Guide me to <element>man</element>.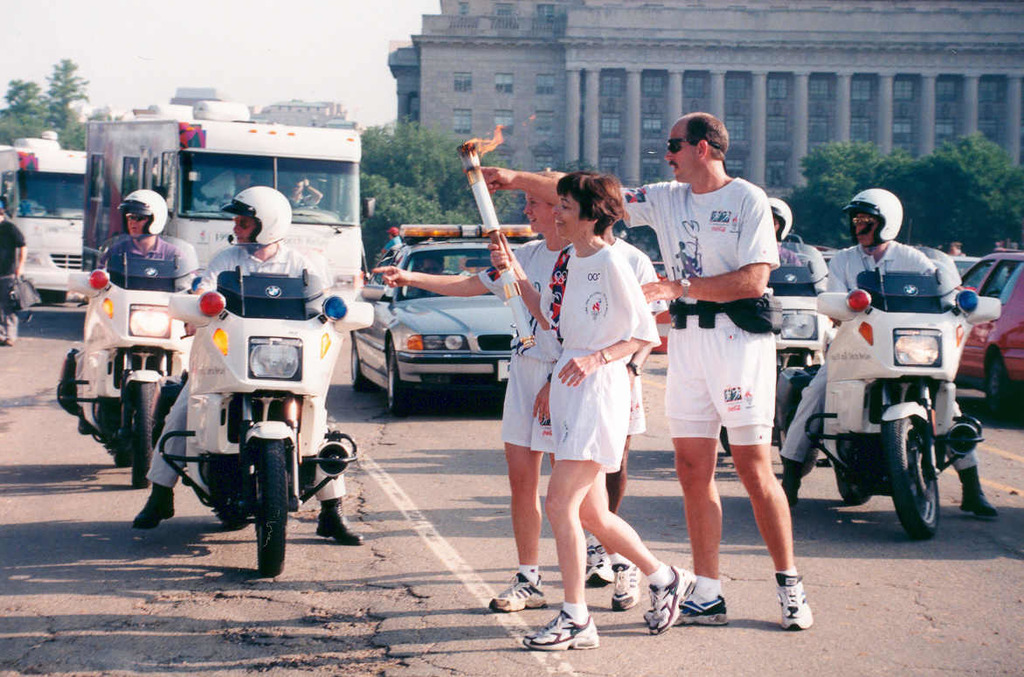
Guidance: pyautogui.locateOnScreen(0, 202, 30, 342).
